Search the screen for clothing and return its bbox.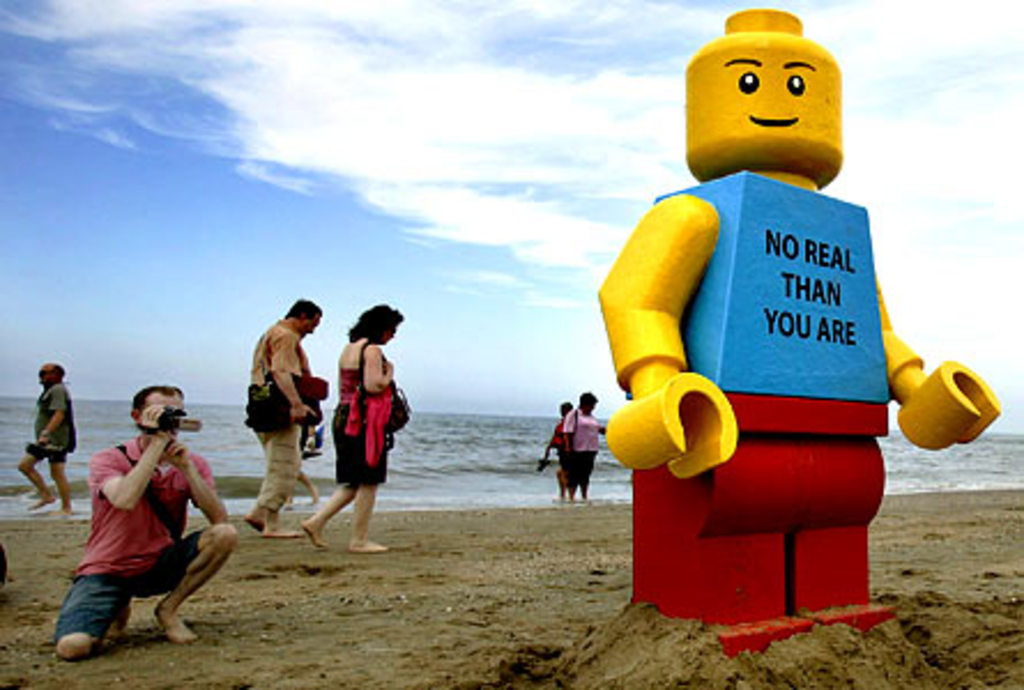
Found: detection(545, 416, 571, 490).
